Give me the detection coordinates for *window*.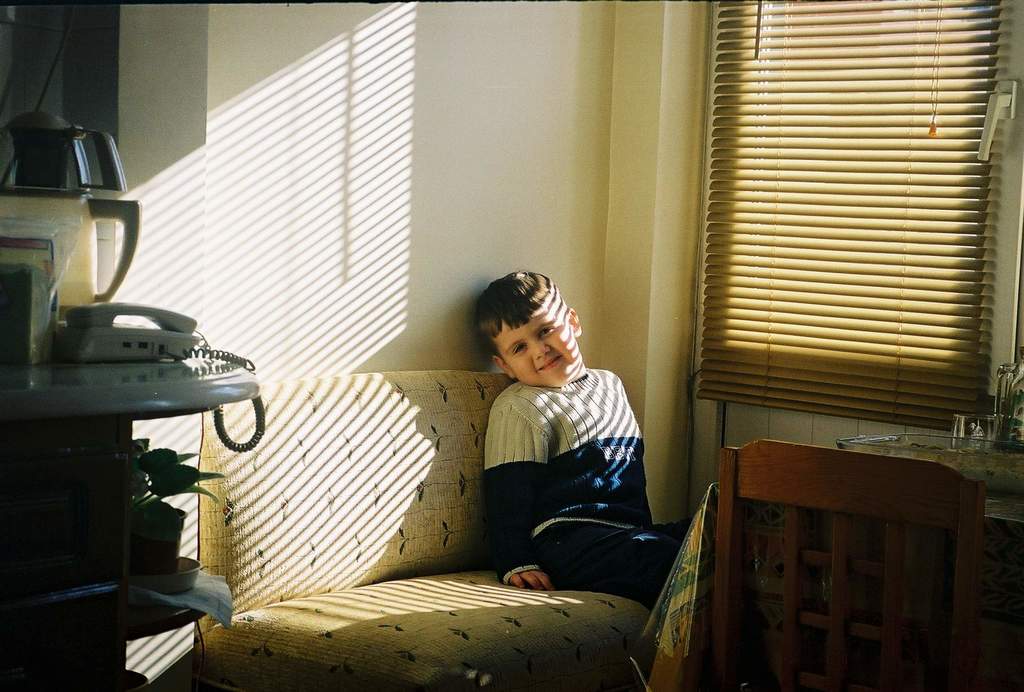
[710, 0, 1022, 410].
